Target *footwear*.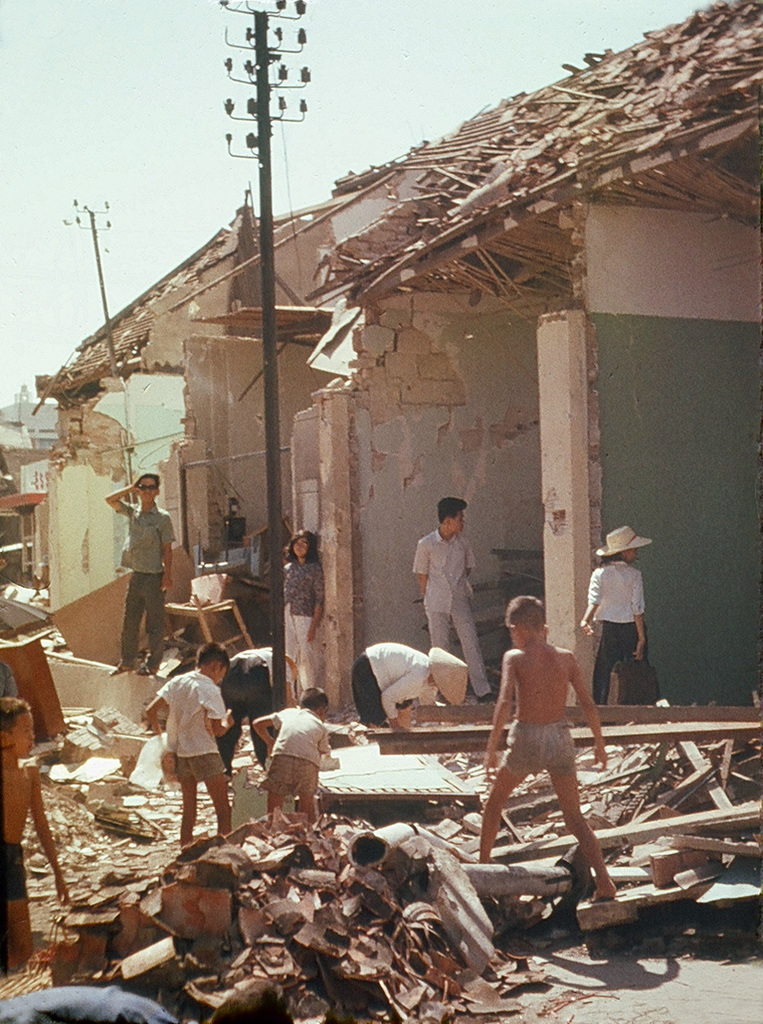
Target region: box(107, 660, 137, 678).
